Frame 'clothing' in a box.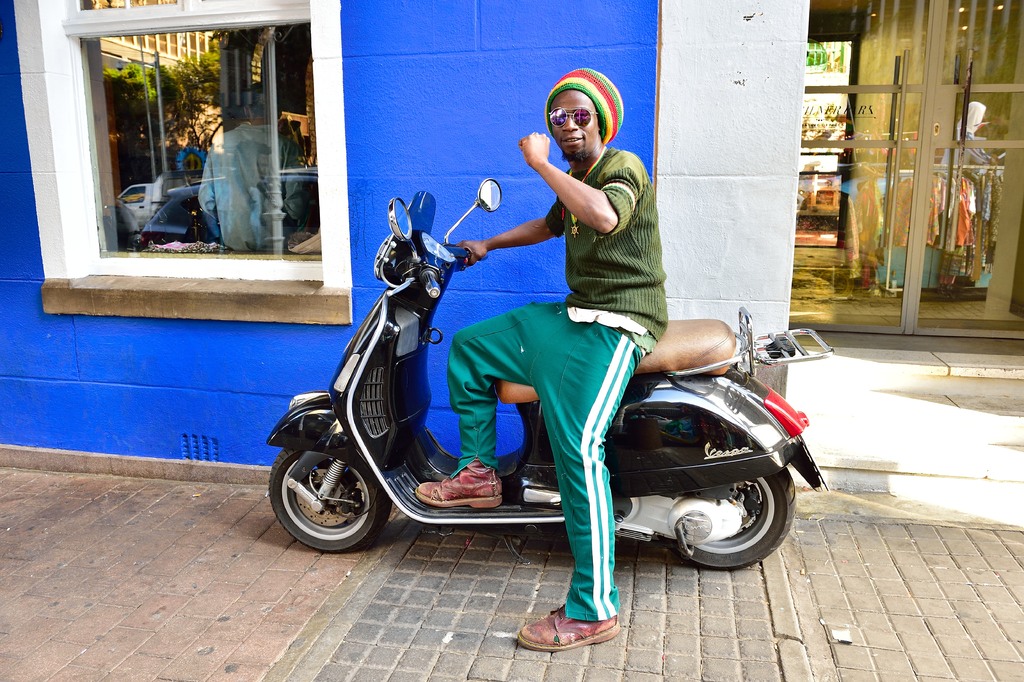
191 118 303 251.
